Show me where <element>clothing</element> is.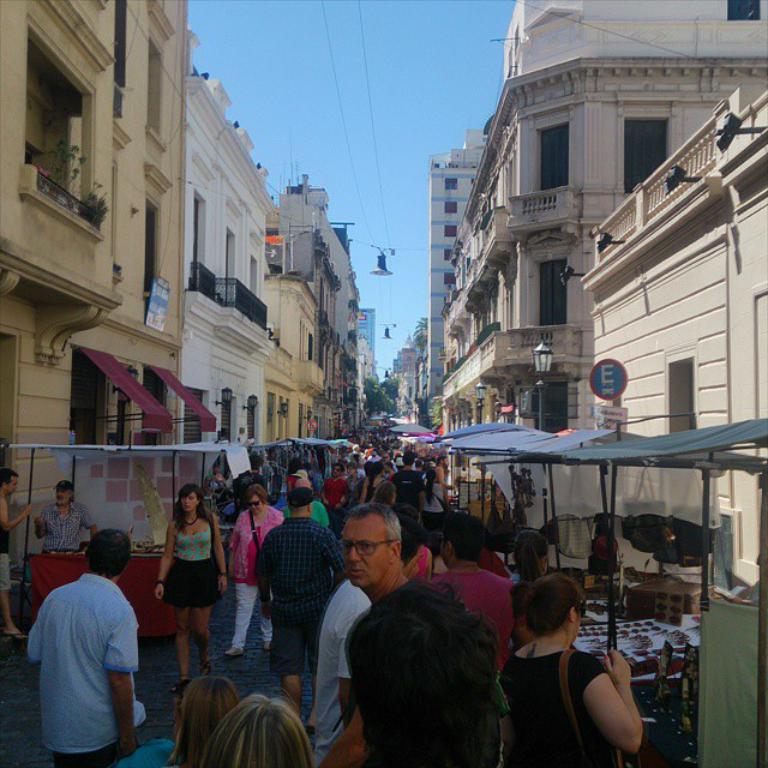
<element>clothing</element> is at [left=498, top=647, right=612, bottom=767].
